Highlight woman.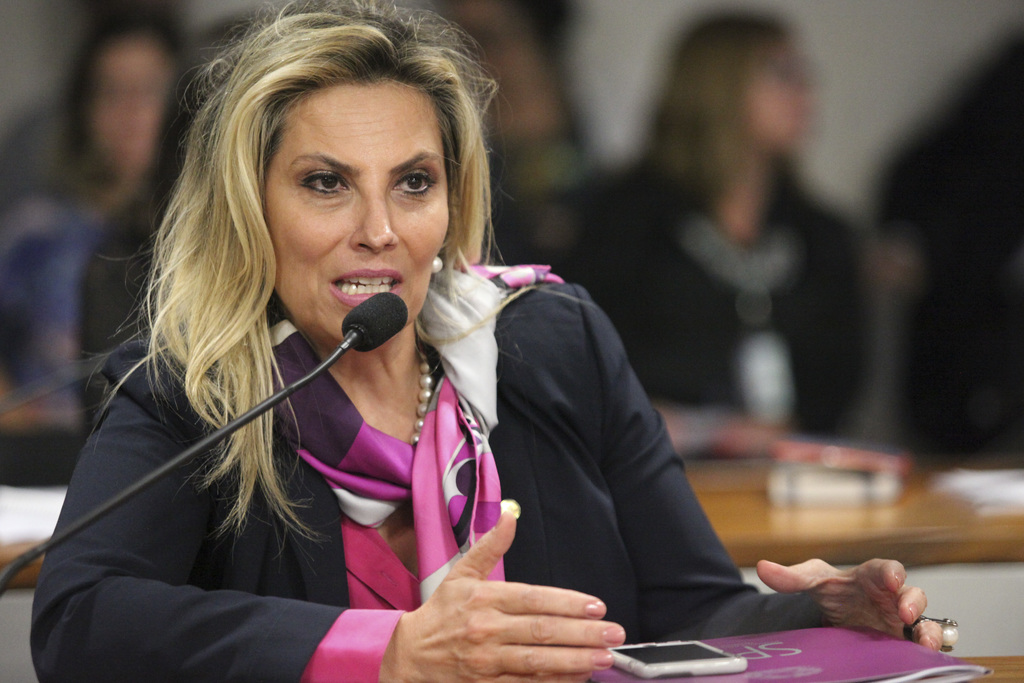
Highlighted region: select_region(32, 0, 955, 682).
